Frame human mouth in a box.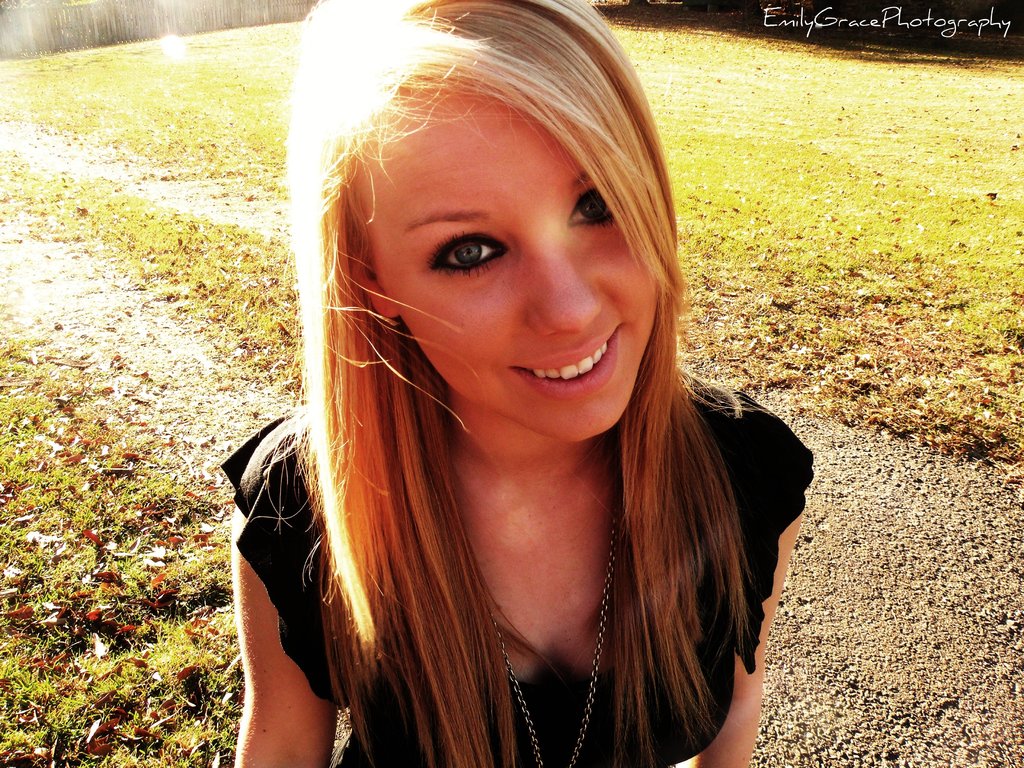
detection(500, 320, 621, 393).
